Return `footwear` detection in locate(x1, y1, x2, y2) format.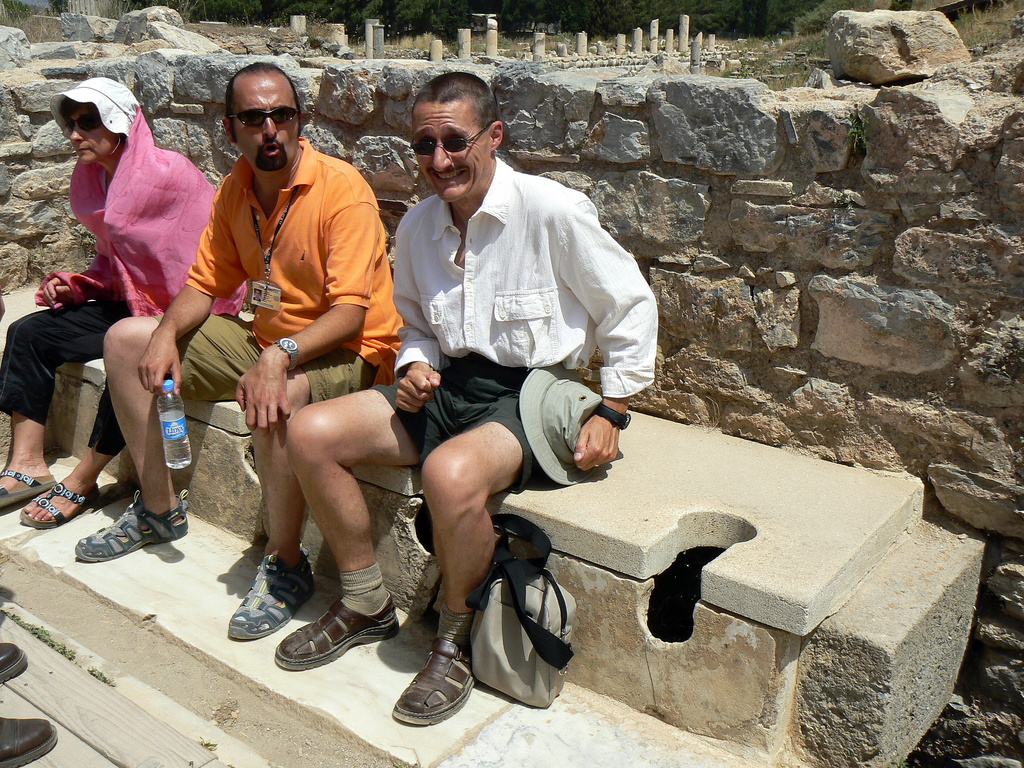
locate(229, 558, 315, 637).
